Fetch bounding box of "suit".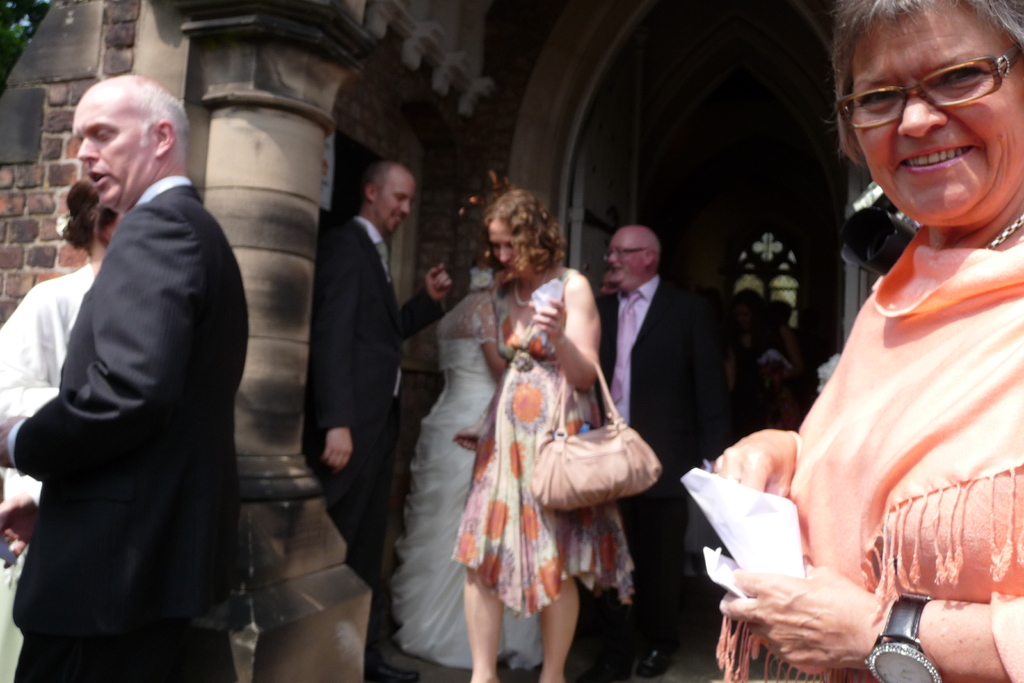
Bbox: left=596, top=278, right=721, bottom=651.
